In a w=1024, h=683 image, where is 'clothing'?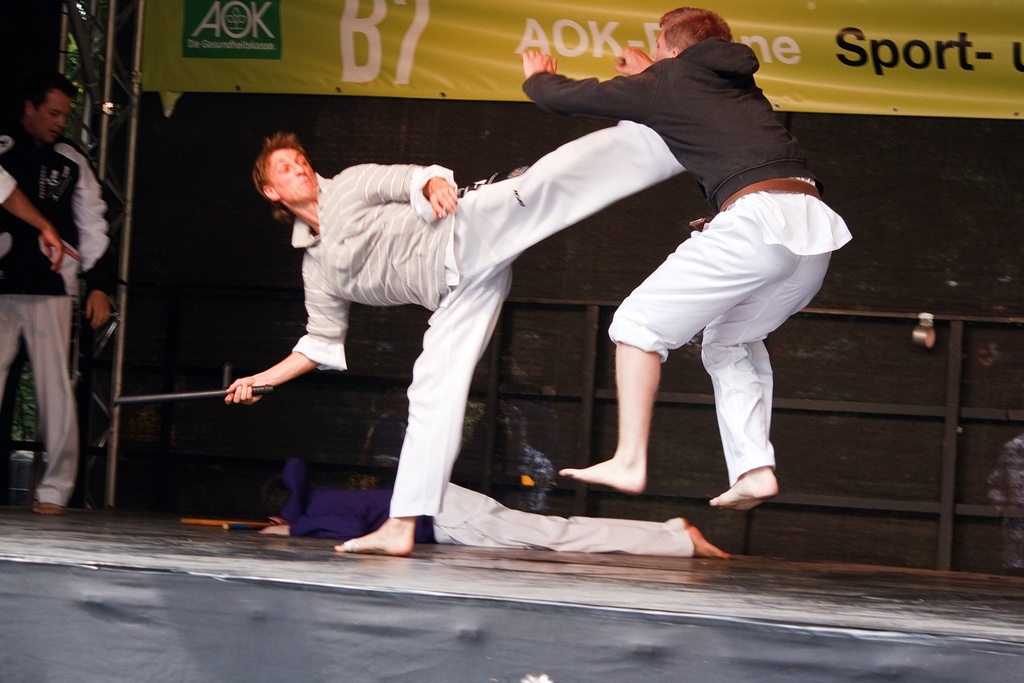
BBox(547, 55, 842, 479).
